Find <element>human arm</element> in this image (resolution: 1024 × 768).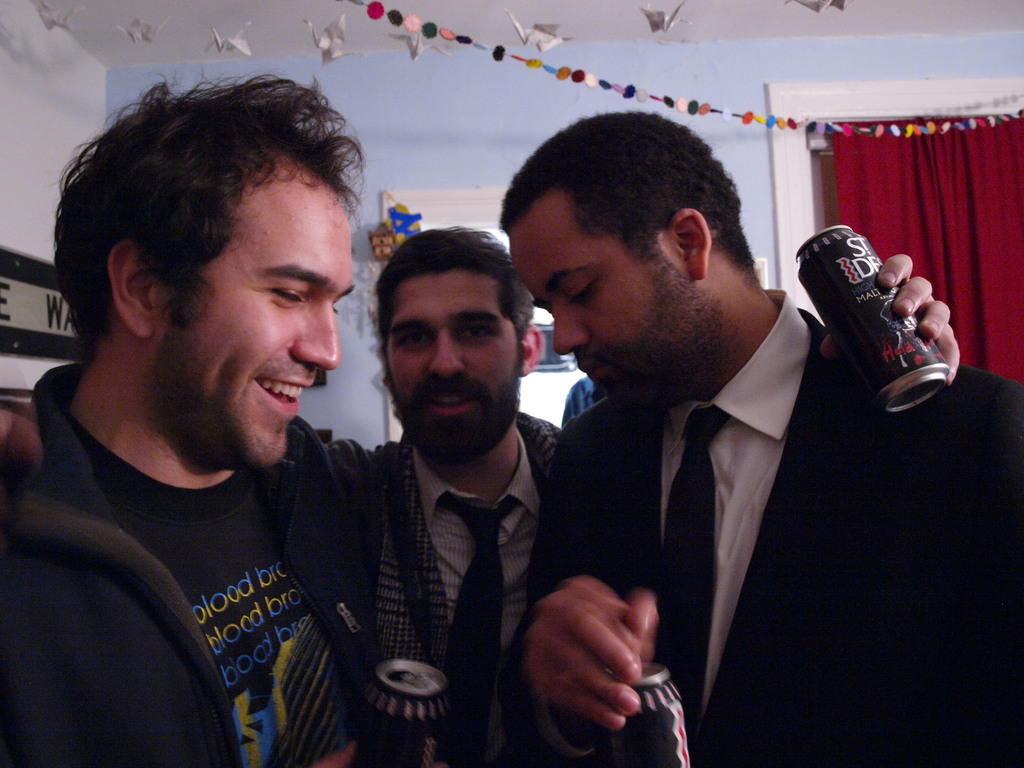
[left=0, top=384, right=378, bottom=515].
